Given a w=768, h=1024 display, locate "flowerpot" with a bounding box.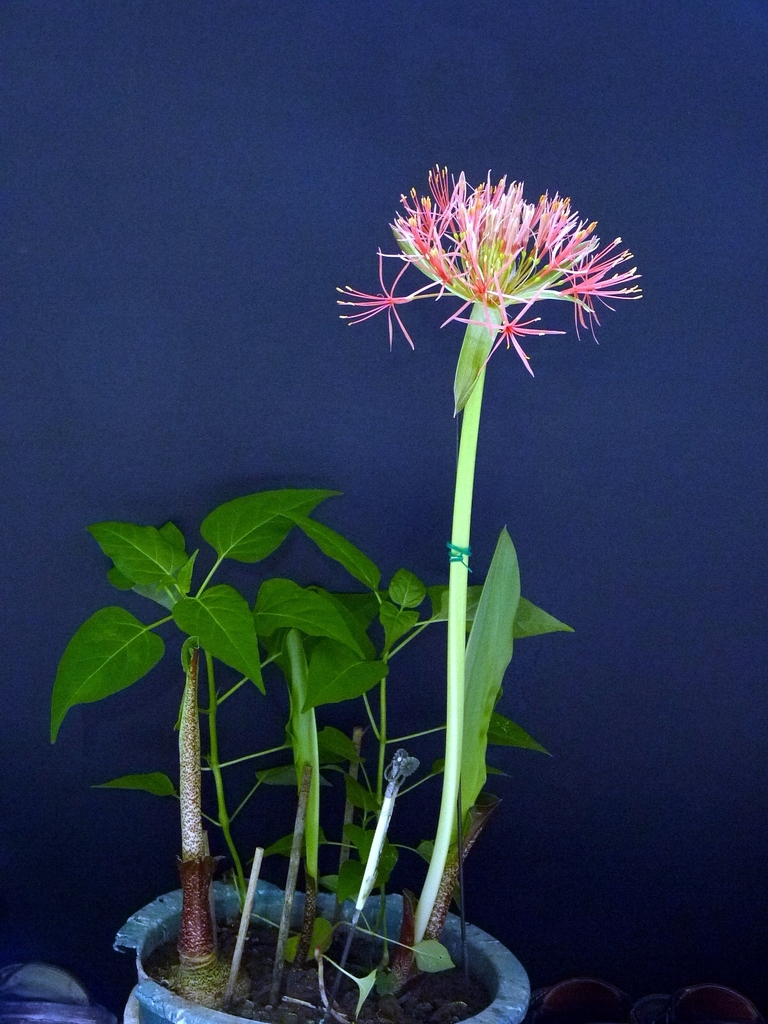
Located: [115, 874, 533, 1023].
